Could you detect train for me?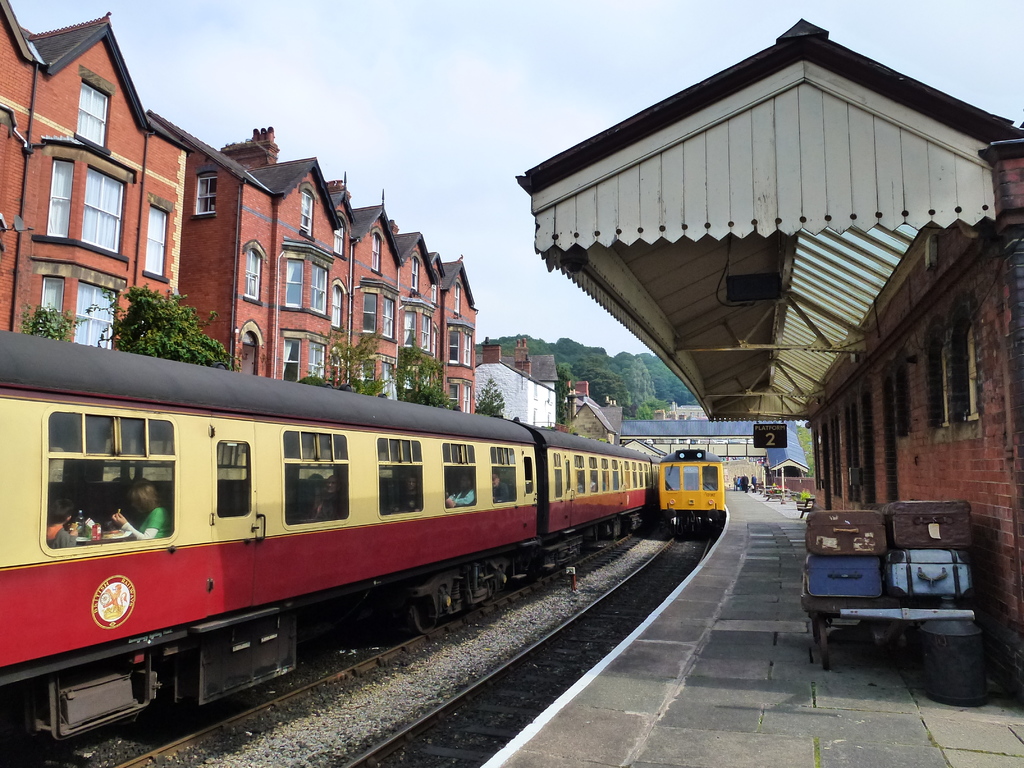
Detection result: [left=0, top=330, right=657, bottom=760].
